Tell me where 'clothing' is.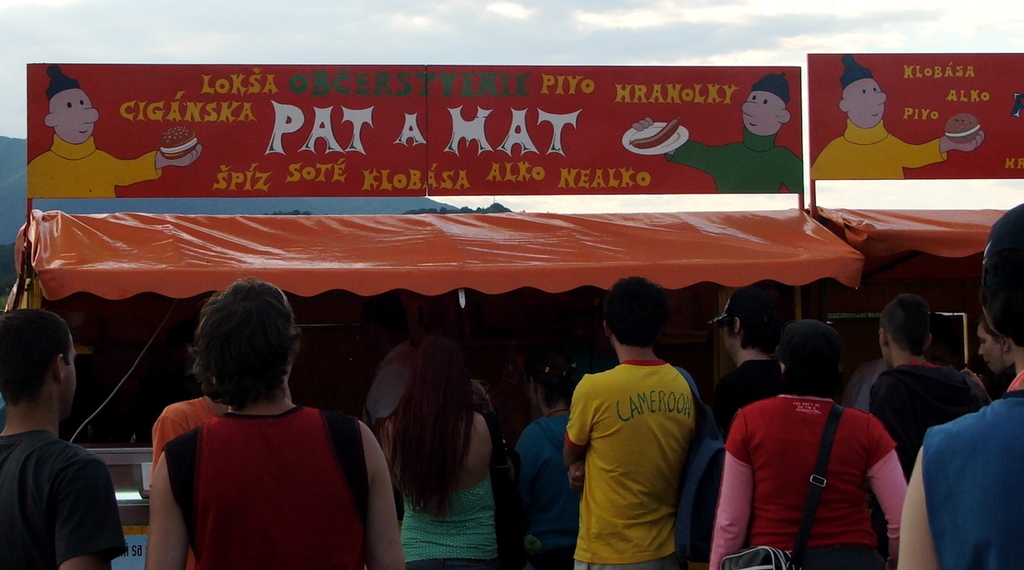
'clothing' is at box(667, 123, 804, 197).
